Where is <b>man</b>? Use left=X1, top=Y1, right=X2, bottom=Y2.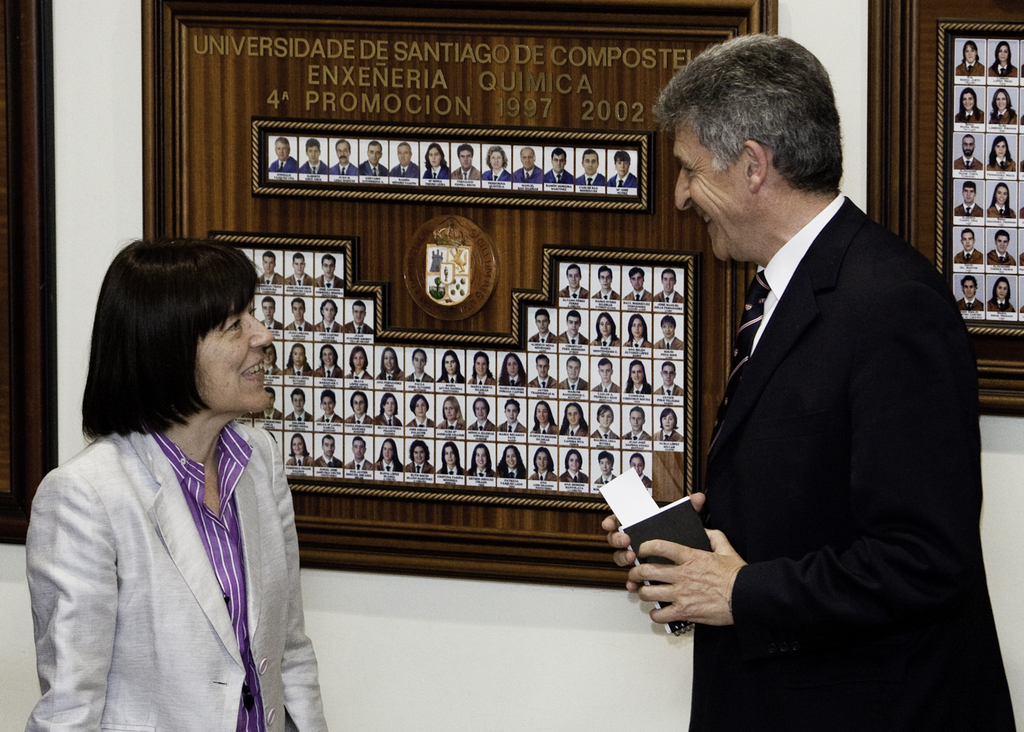
left=344, top=296, right=376, bottom=334.
